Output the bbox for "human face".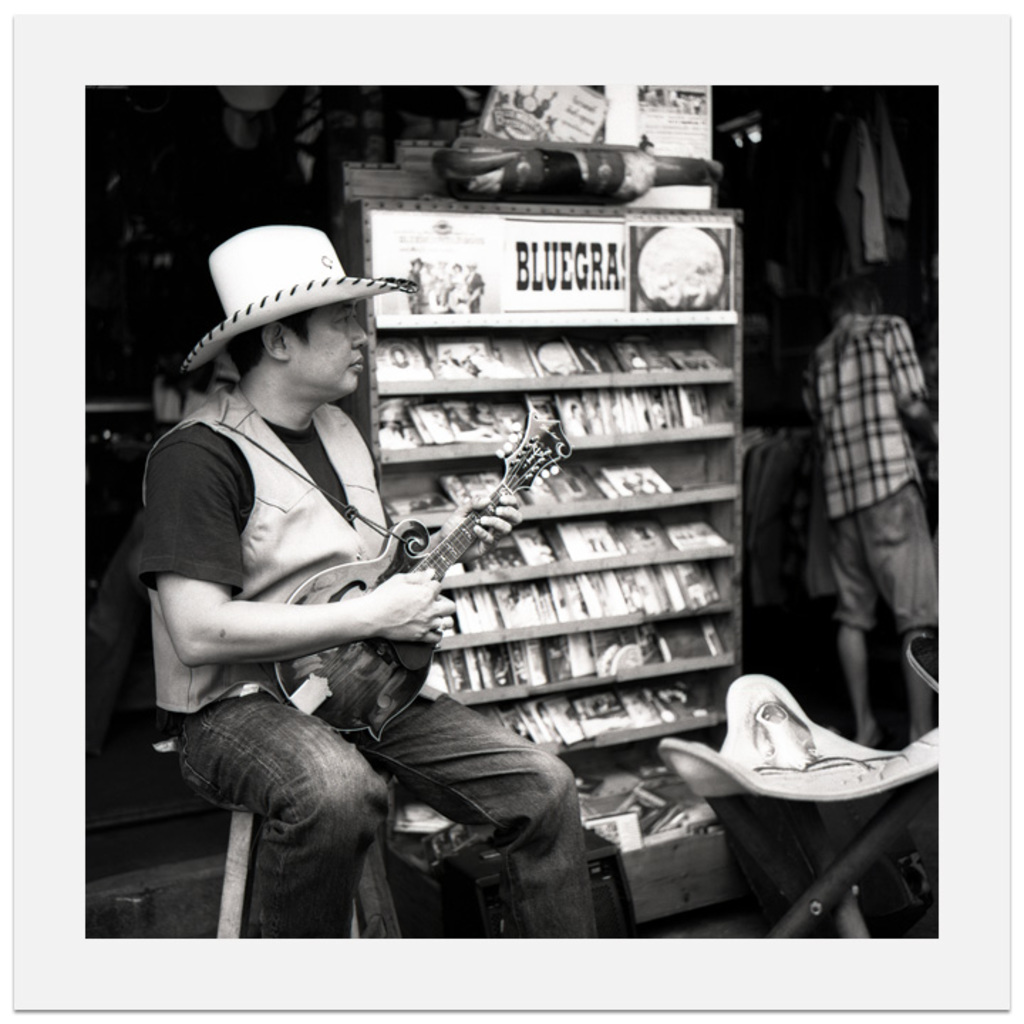
<box>289,299,370,388</box>.
